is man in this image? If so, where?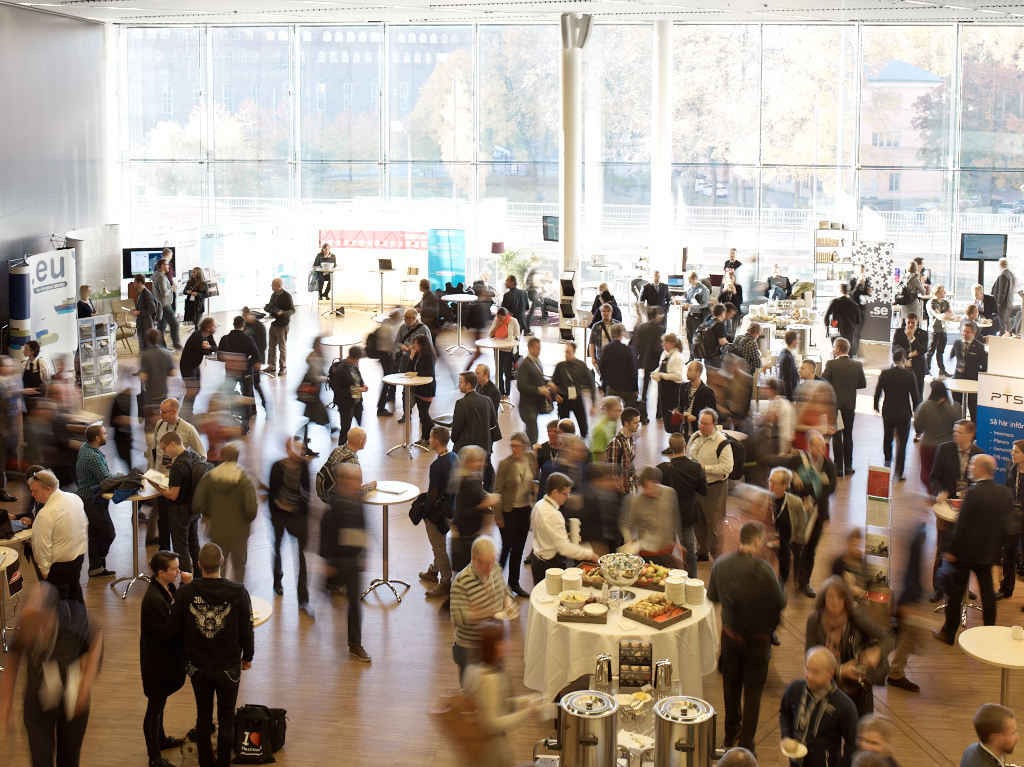
Yes, at [x1=956, y1=701, x2=1018, y2=766].
